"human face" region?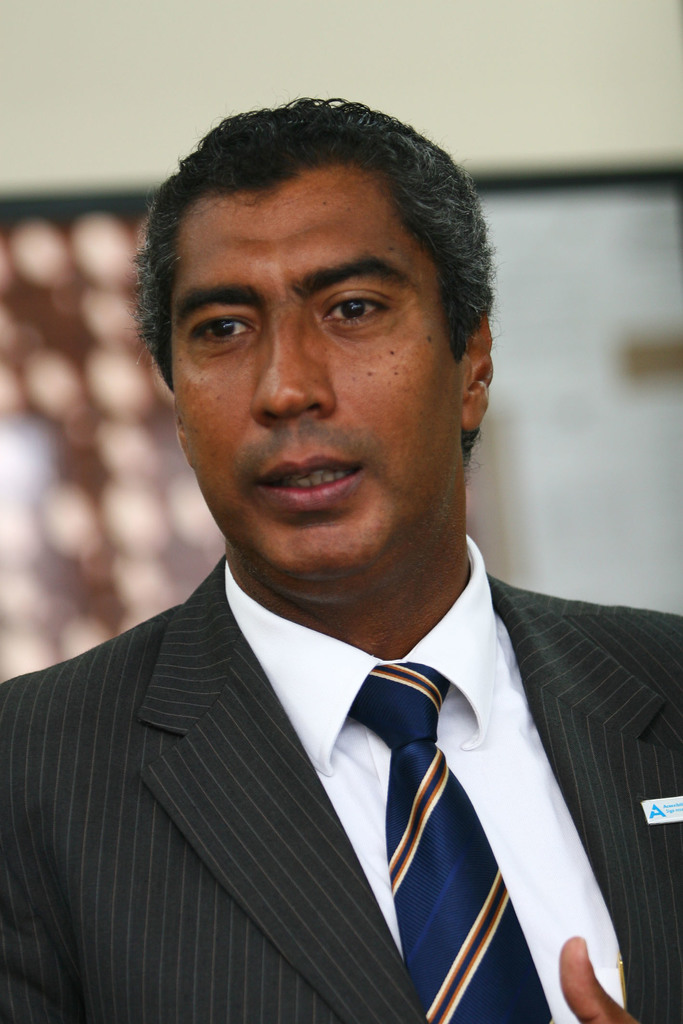
region(174, 183, 461, 596)
